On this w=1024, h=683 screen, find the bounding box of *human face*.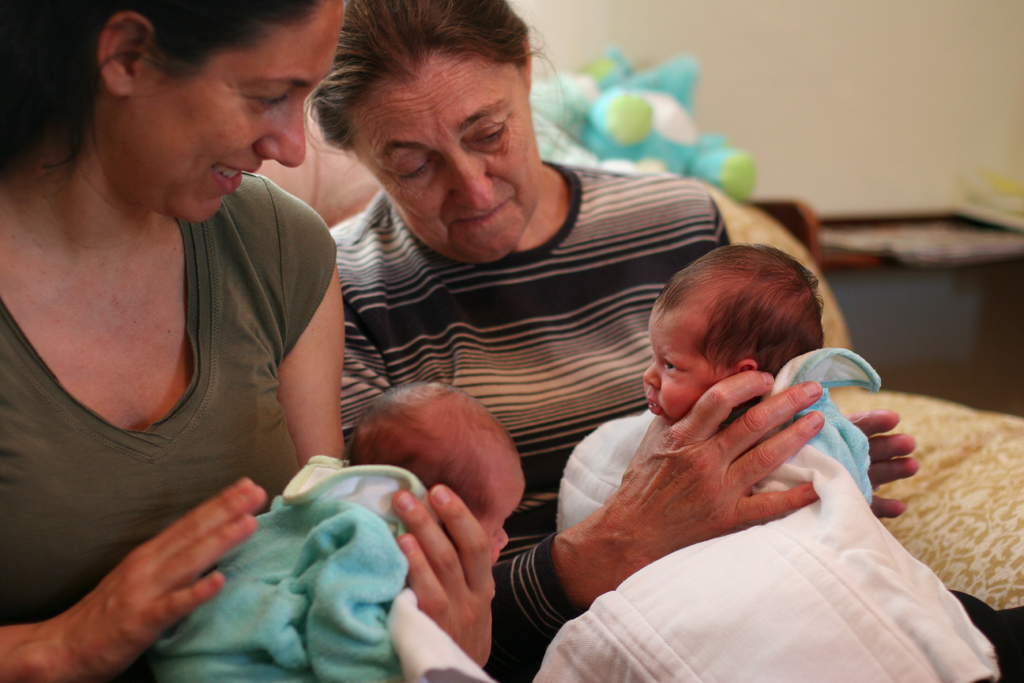
Bounding box: (109, 0, 343, 220).
